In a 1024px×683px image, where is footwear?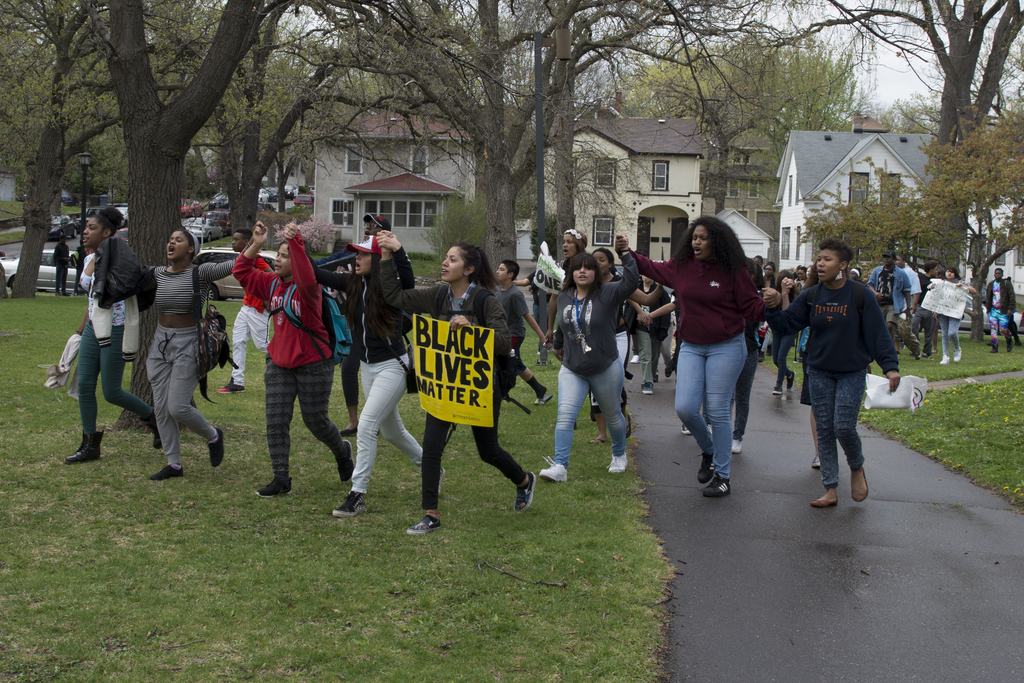
701,476,731,498.
